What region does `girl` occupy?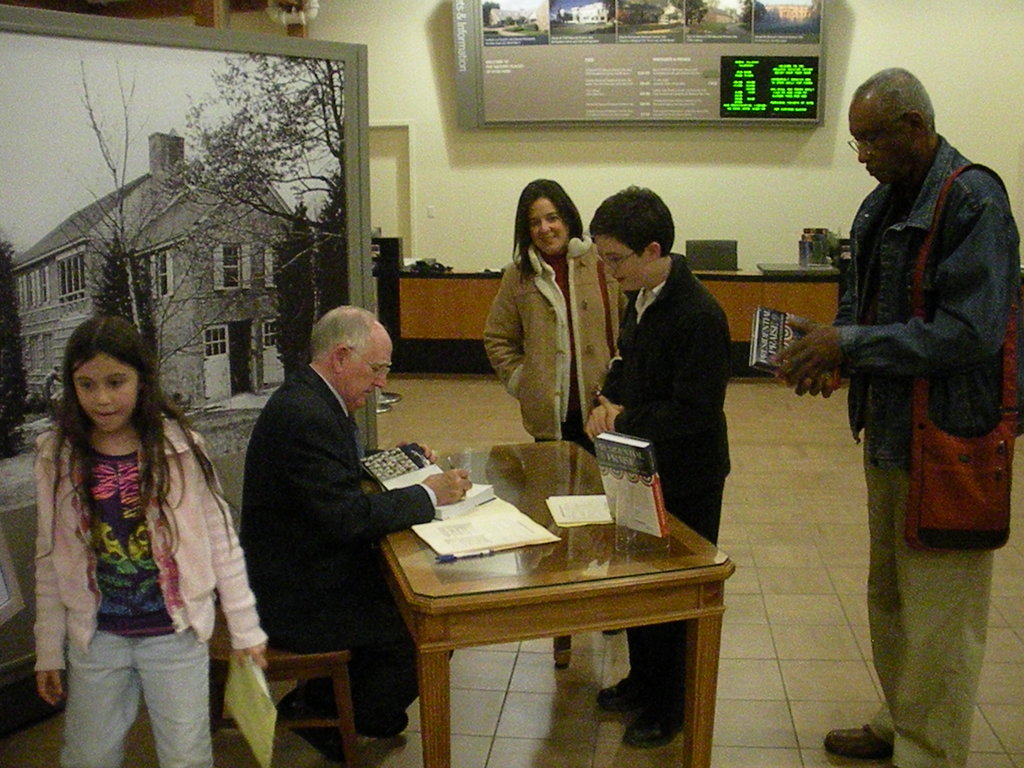
(x1=33, y1=311, x2=268, y2=767).
